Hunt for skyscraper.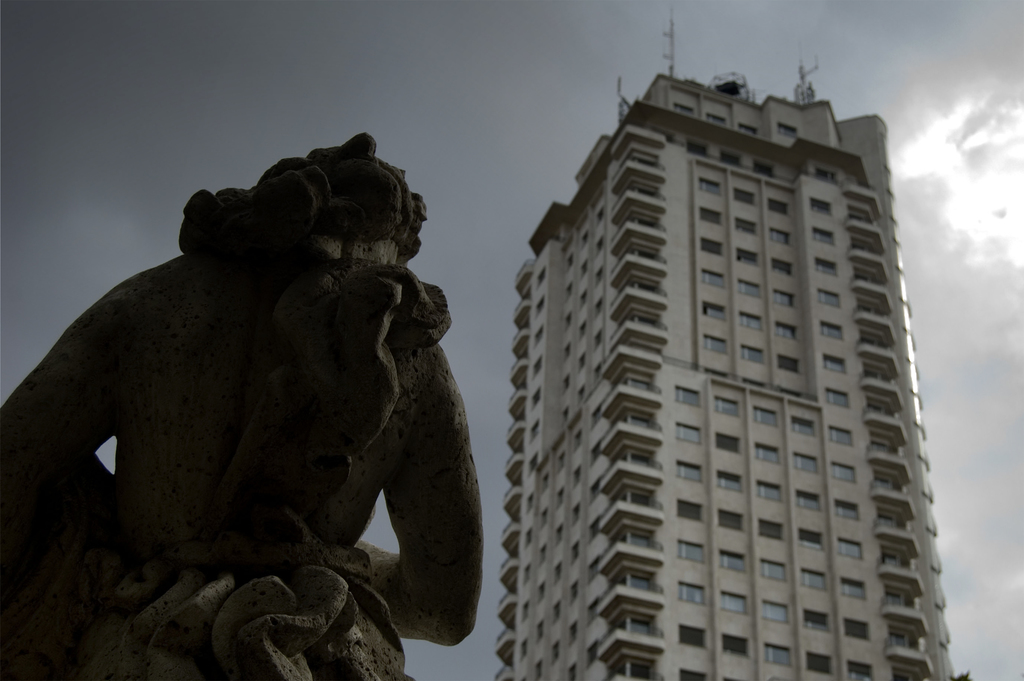
Hunted down at pyautogui.locateOnScreen(483, 79, 983, 666).
